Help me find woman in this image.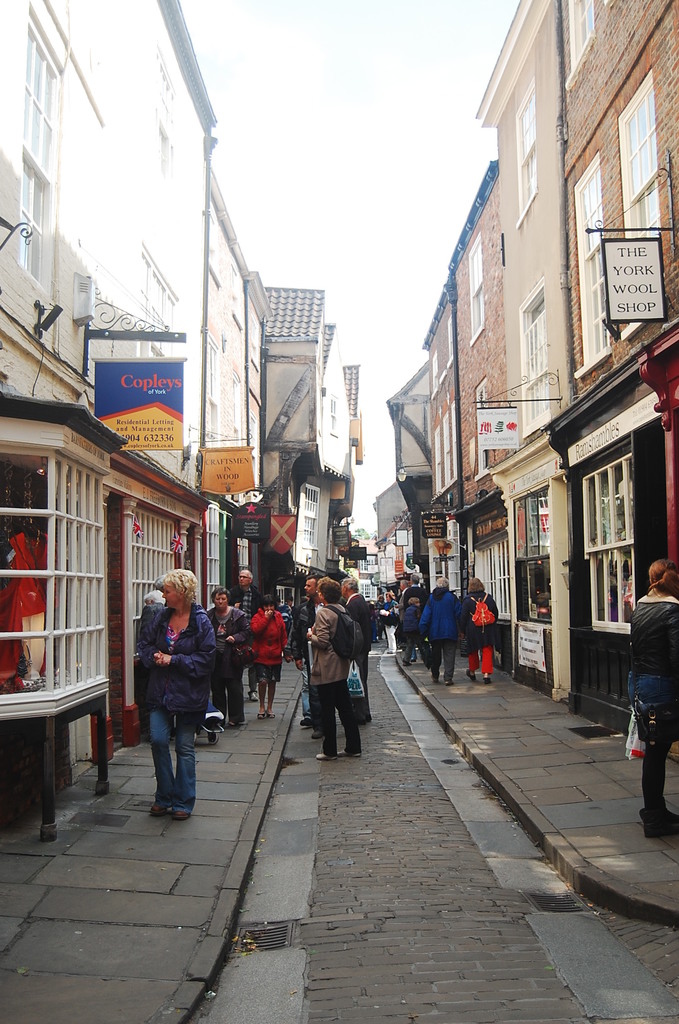
Found it: [x1=630, y1=560, x2=678, y2=840].
